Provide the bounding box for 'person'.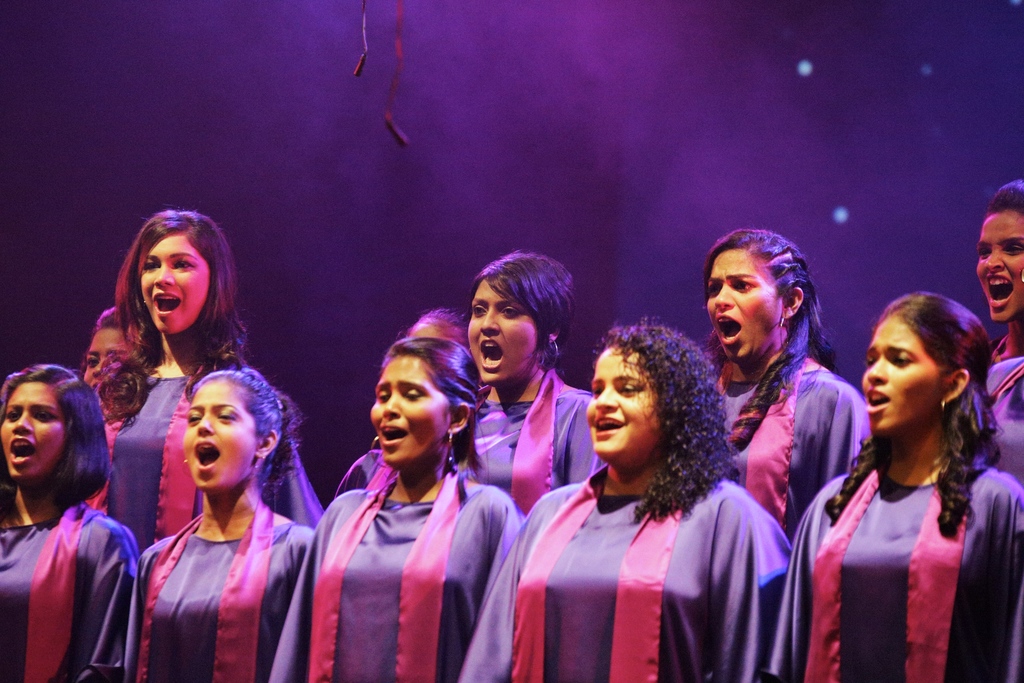
x1=457 y1=313 x2=797 y2=682.
